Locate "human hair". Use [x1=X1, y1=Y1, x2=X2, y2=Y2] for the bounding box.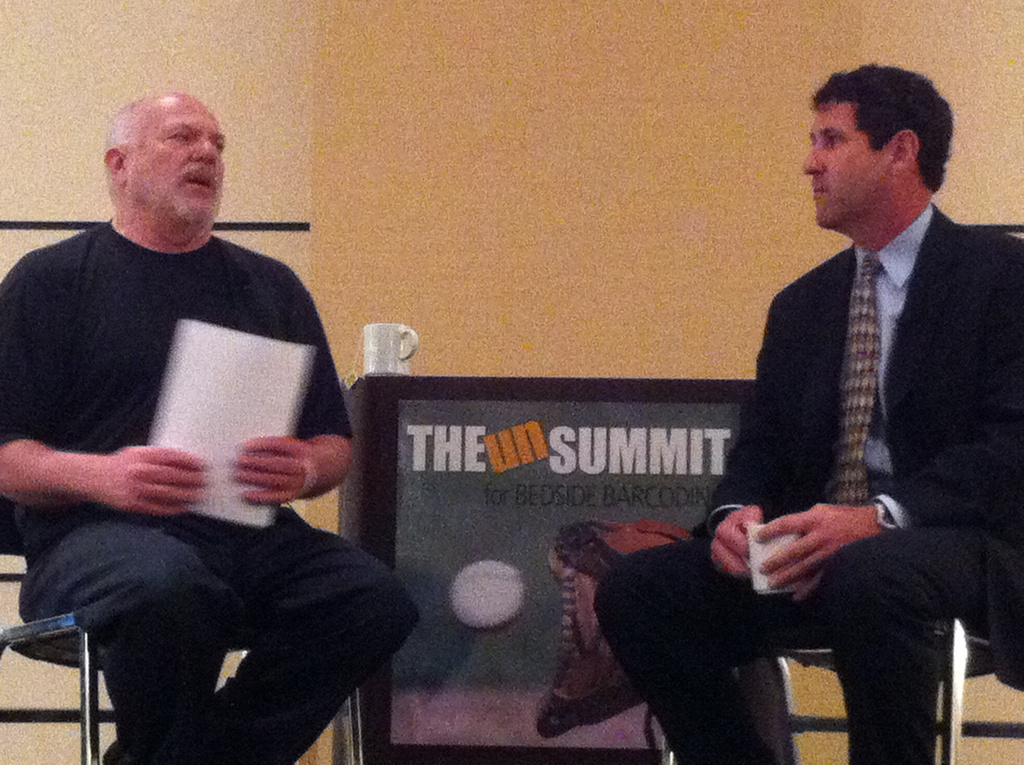
[x1=100, y1=107, x2=135, y2=209].
